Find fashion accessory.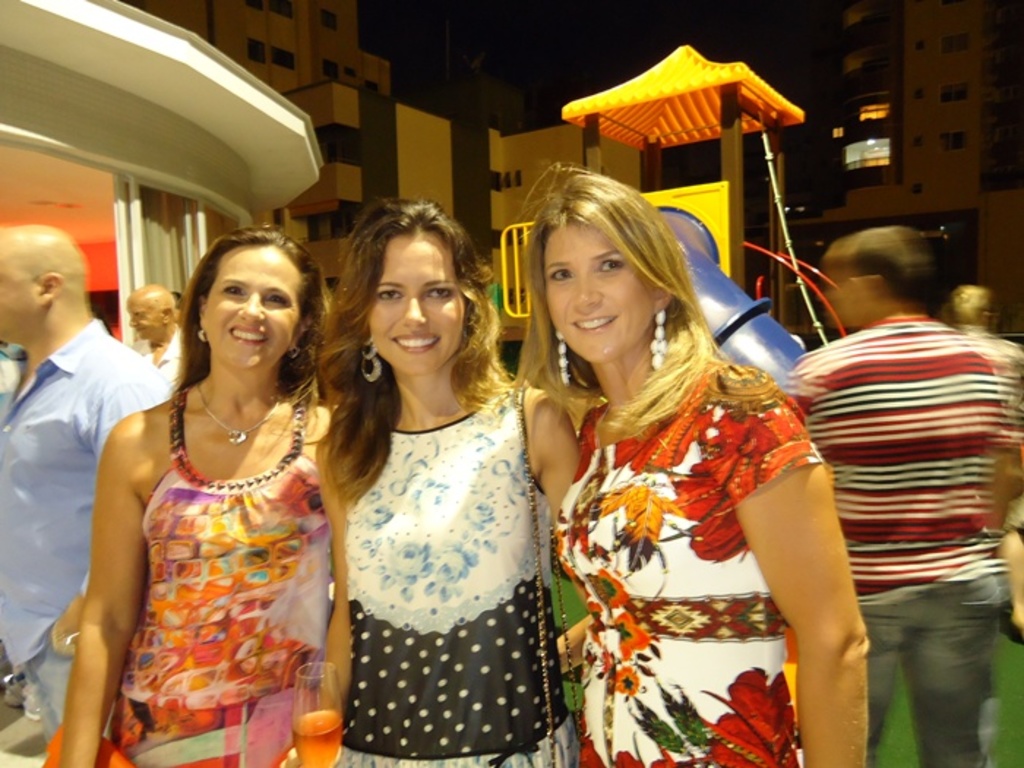
bbox=[651, 306, 666, 372].
